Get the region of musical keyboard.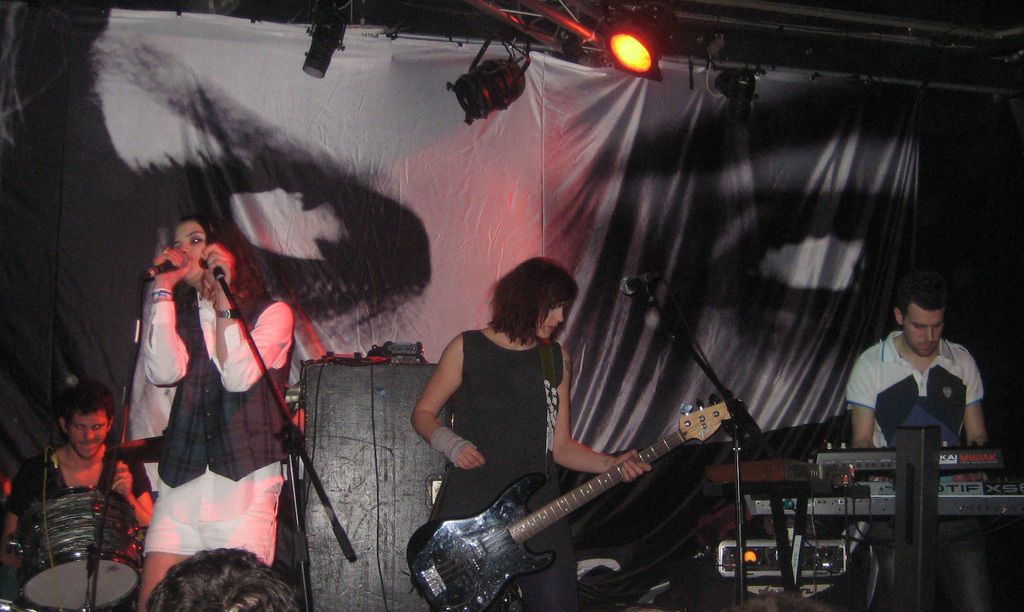
x1=738 y1=475 x2=1023 y2=515.
